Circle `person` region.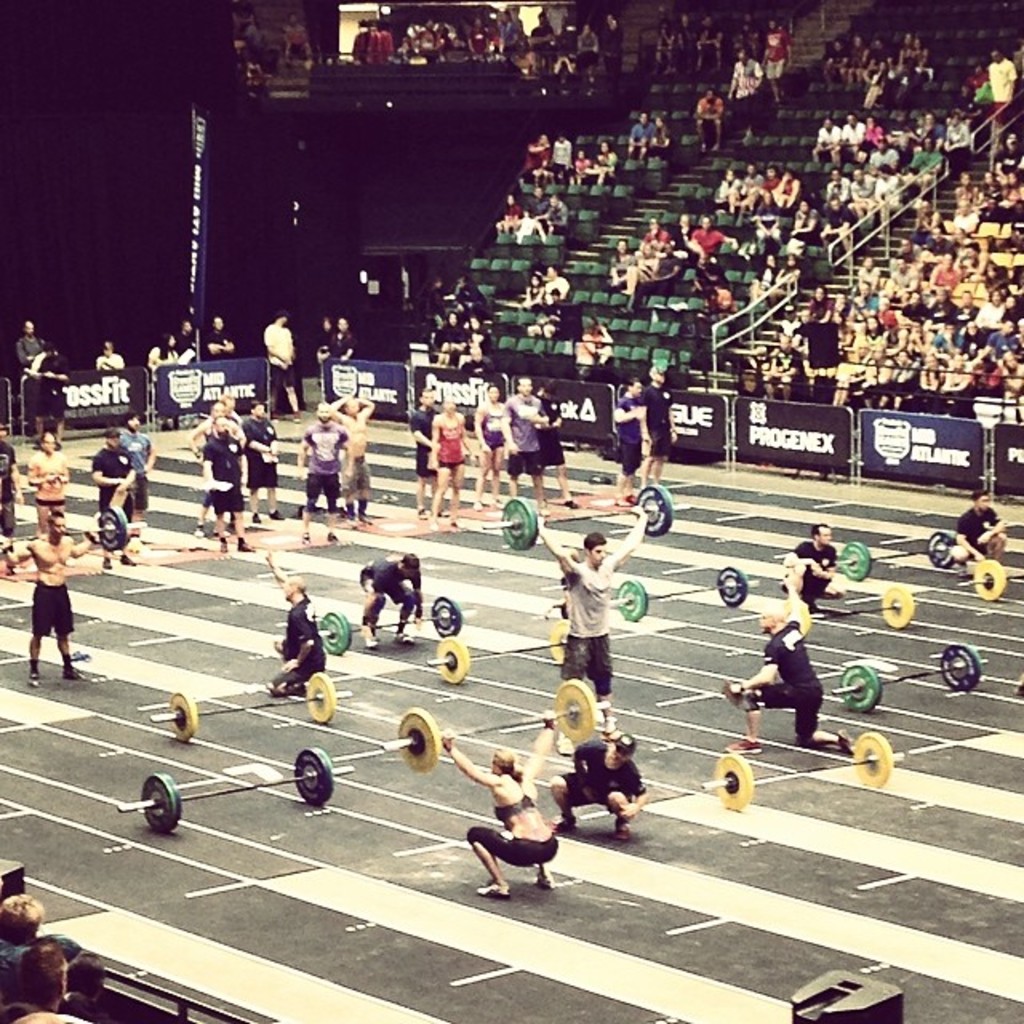
Region: select_region(323, 306, 350, 357).
